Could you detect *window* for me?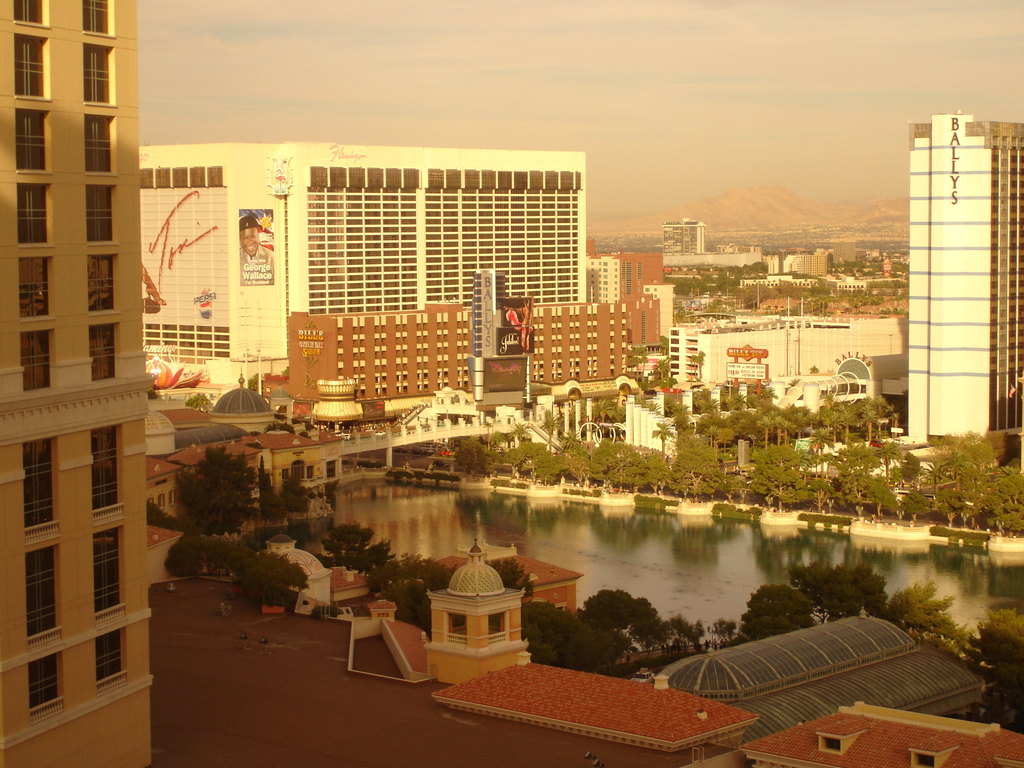
Detection result: [415, 378, 424, 392].
